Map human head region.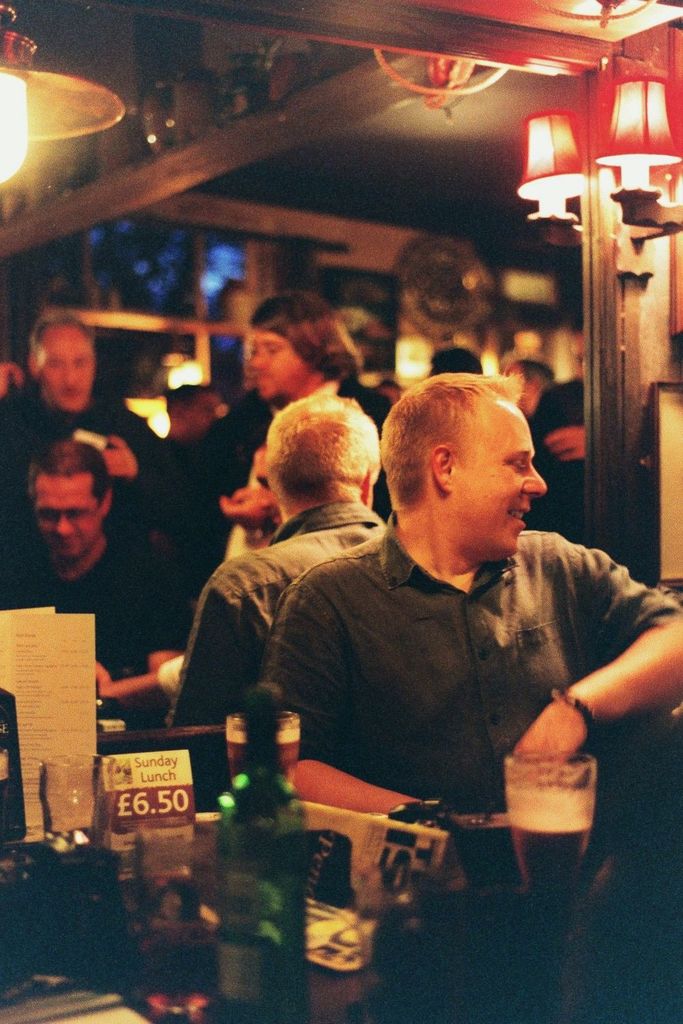
Mapped to <bbox>501, 359, 554, 414</bbox>.
